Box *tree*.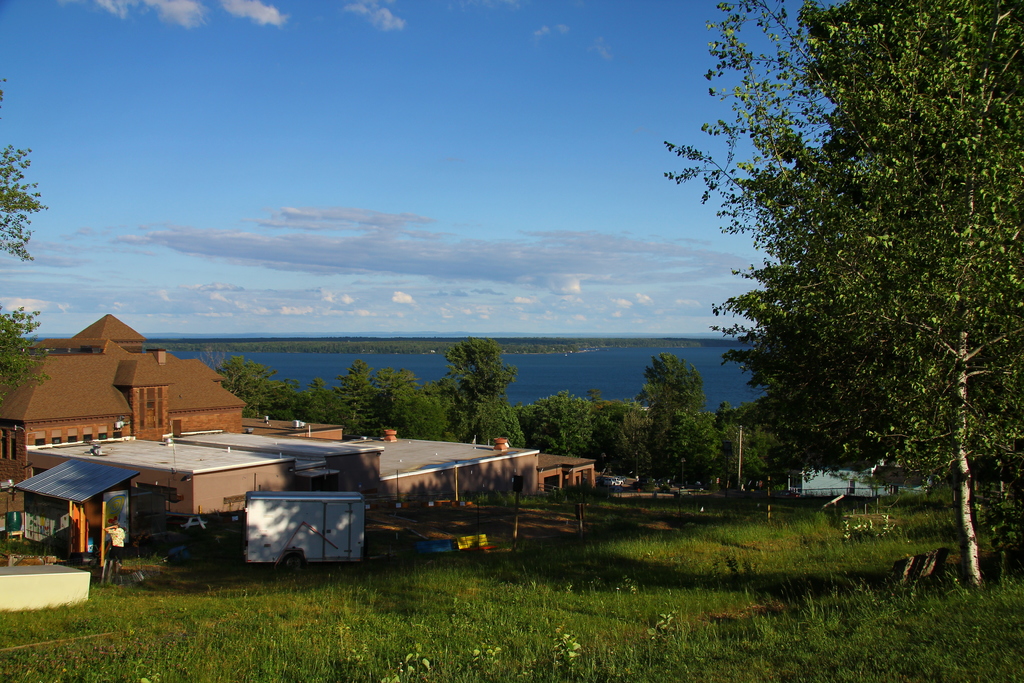
(0,75,47,259).
